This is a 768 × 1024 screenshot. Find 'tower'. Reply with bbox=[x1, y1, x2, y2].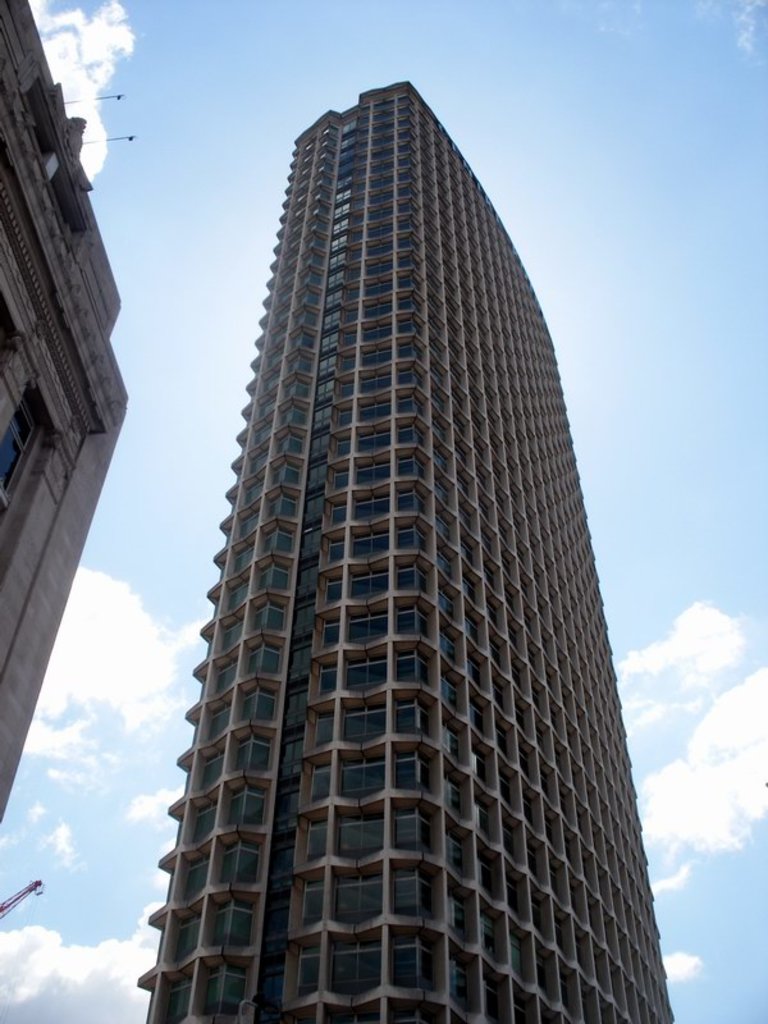
bbox=[1, 4, 145, 820].
